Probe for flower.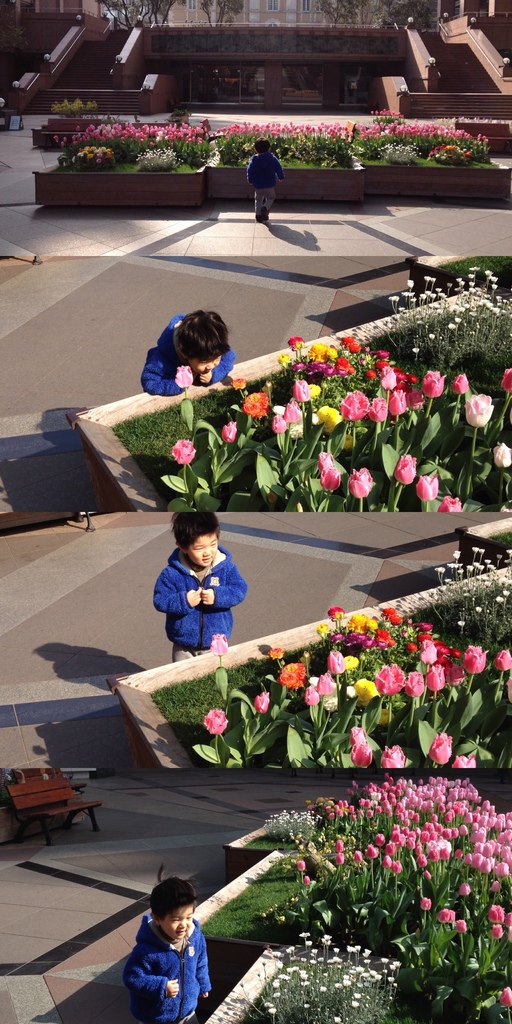
Probe result: bbox=[346, 746, 374, 767].
